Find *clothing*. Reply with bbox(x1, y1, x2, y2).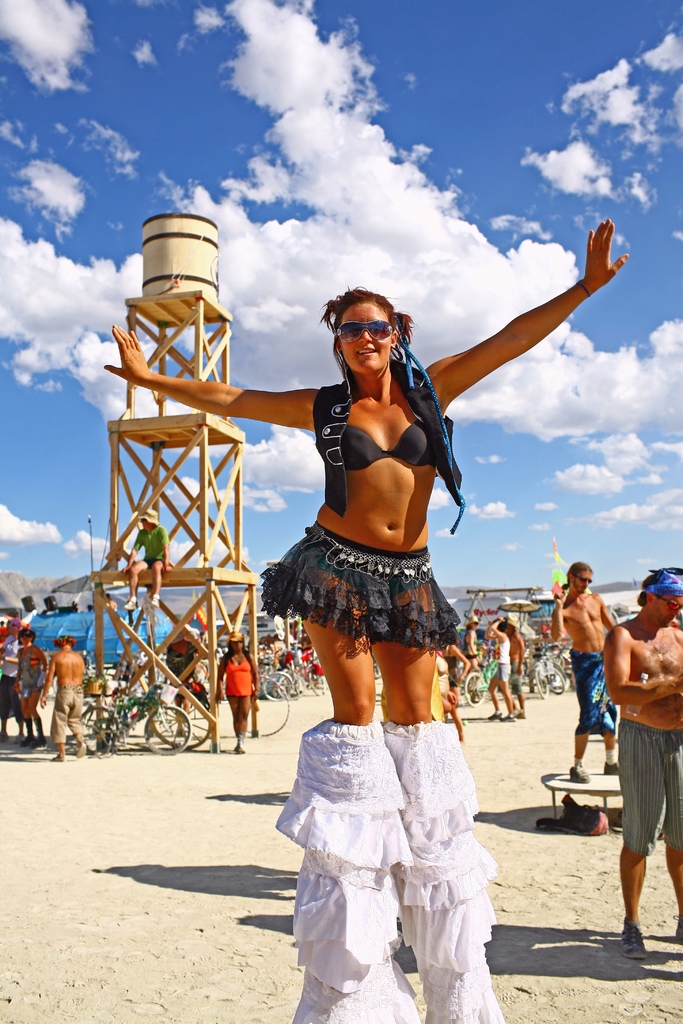
bbox(504, 652, 520, 696).
